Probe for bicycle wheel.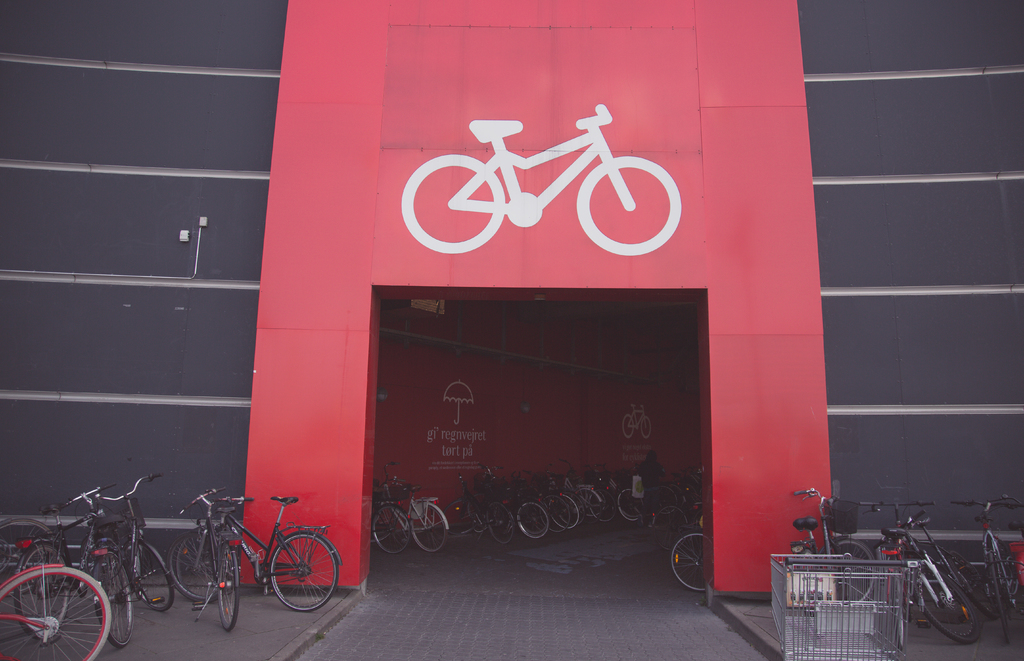
Probe result: crop(270, 534, 339, 613).
